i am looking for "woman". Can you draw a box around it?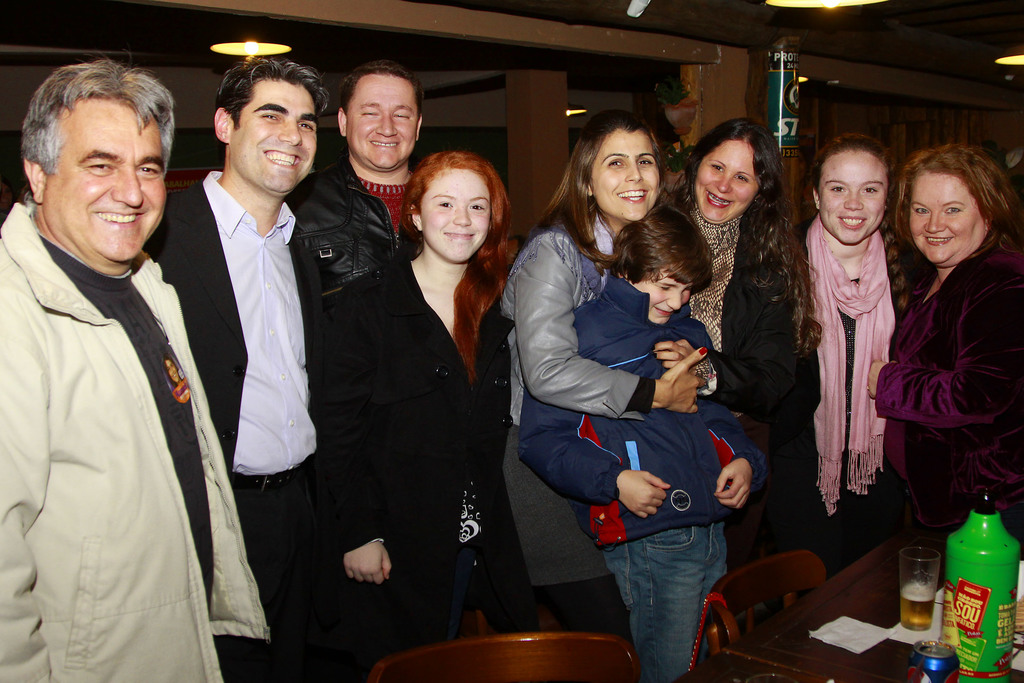
Sure, the bounding box is (319, 152, 520, 682).
